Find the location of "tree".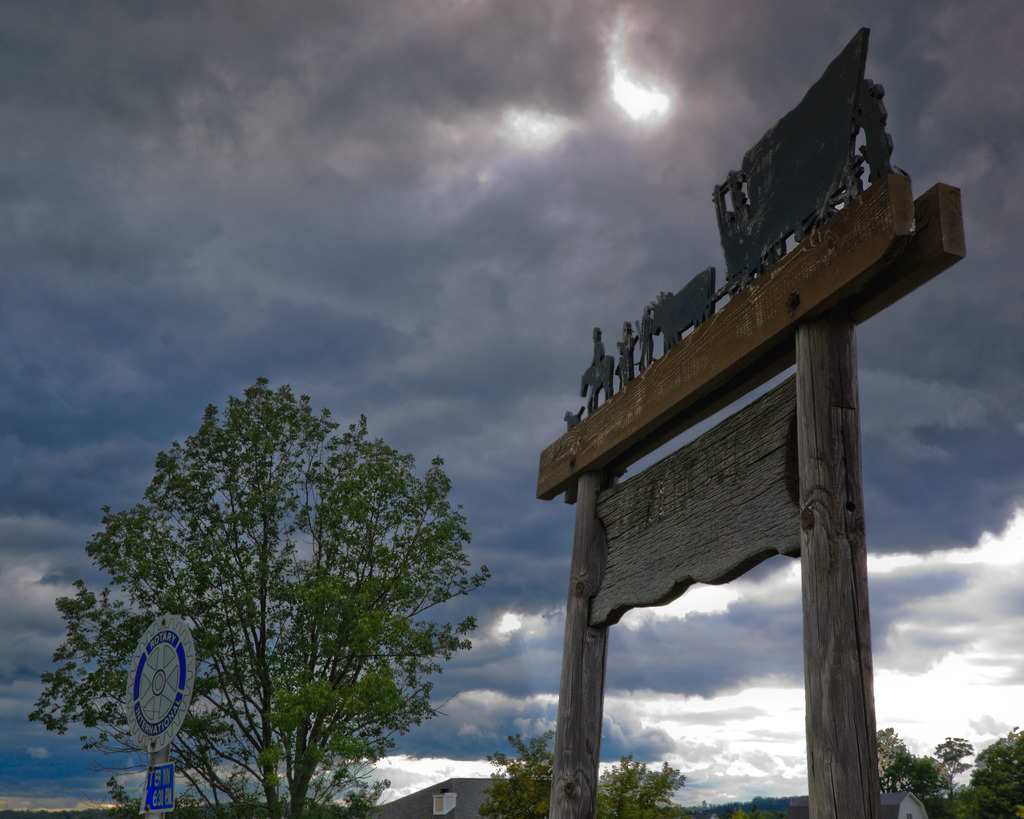
Location: Rect(475, 731, 685, 817).
